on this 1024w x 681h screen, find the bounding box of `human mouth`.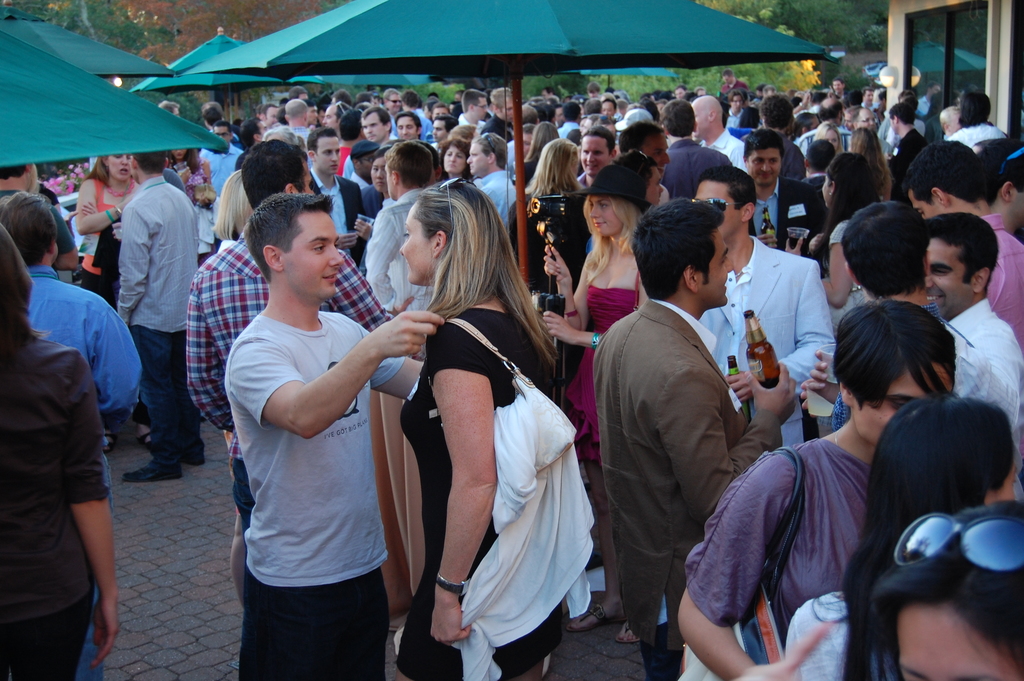
Bounding box: bbox=(365, 132, 376, 140).
